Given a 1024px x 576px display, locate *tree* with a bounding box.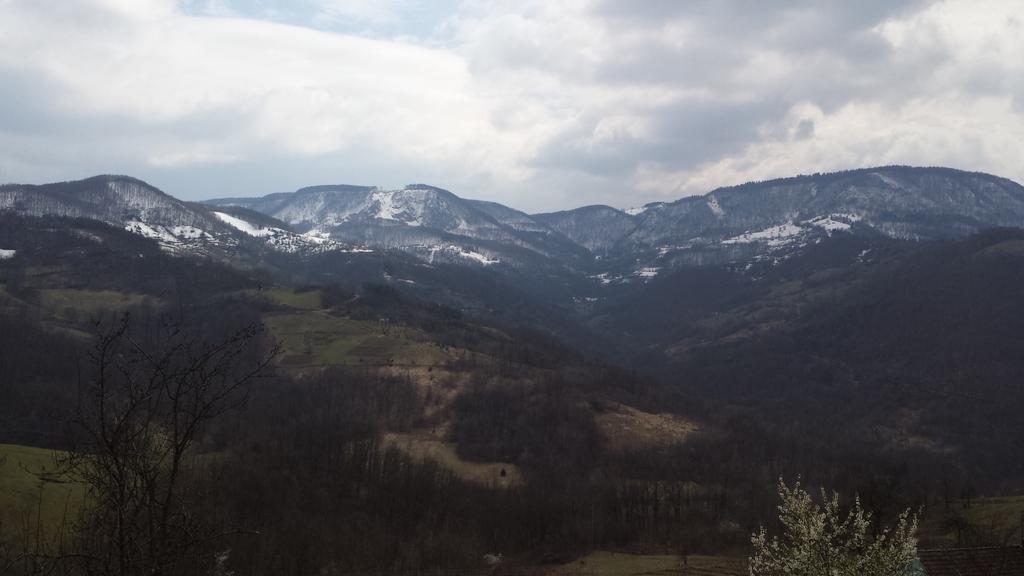
Located: <region>745, 477, 932, 575</region>.
